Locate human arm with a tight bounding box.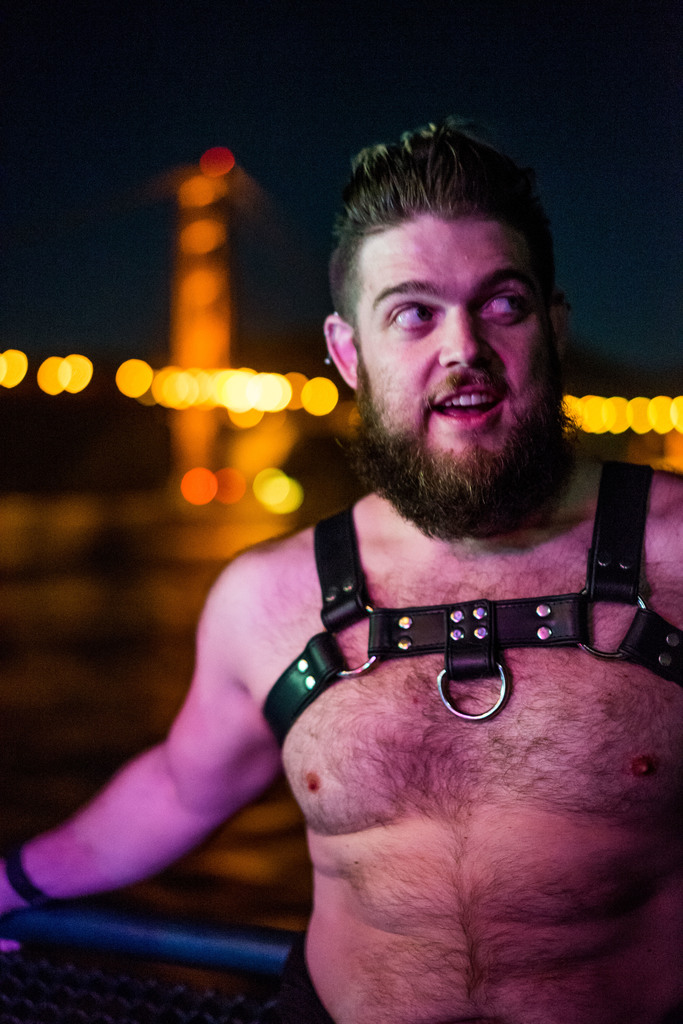
[x1=2, y1=625, x2=307, y2=940].
